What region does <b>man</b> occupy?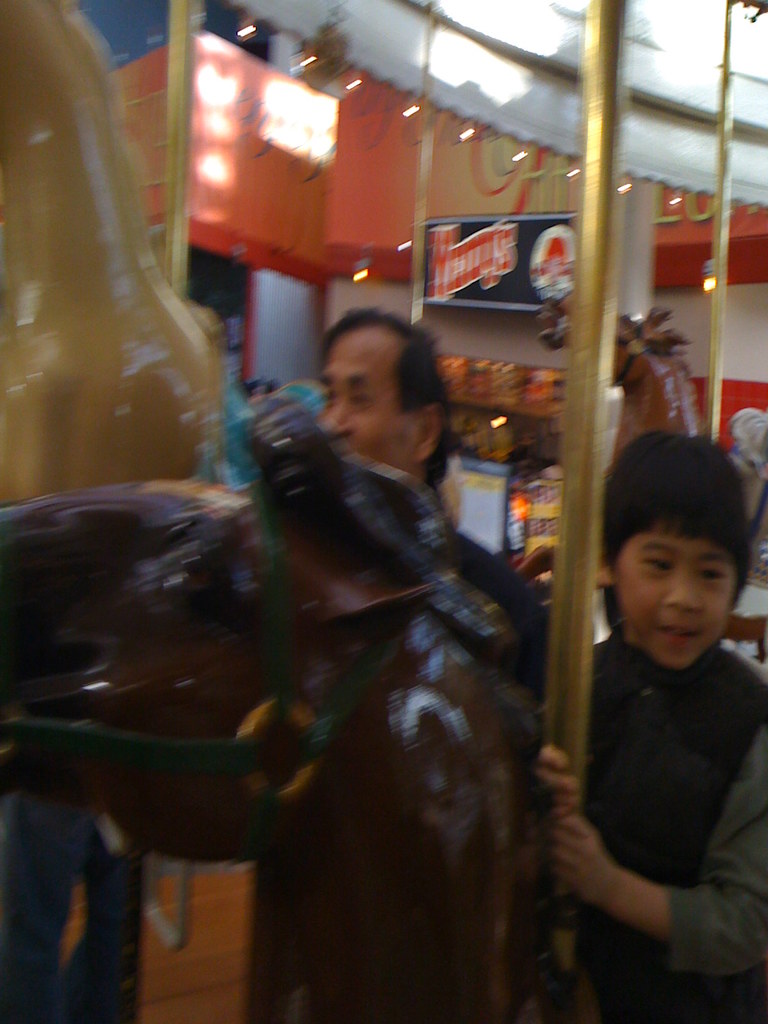
locate(308, 297, 566, 640).
